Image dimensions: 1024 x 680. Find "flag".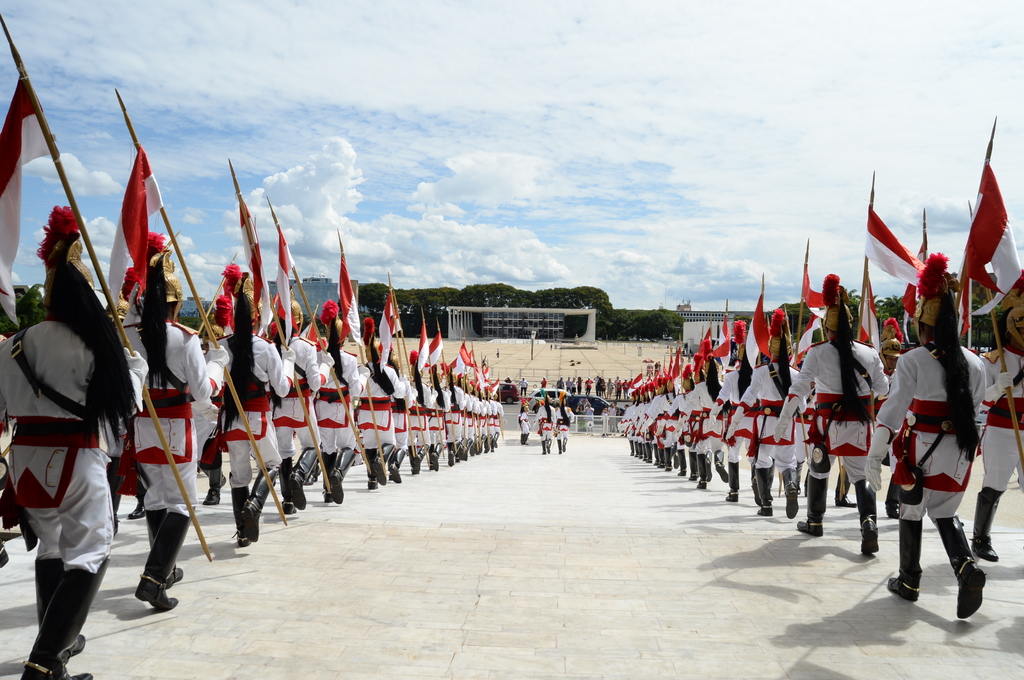
bbox=(373, 289, 403, 369).
